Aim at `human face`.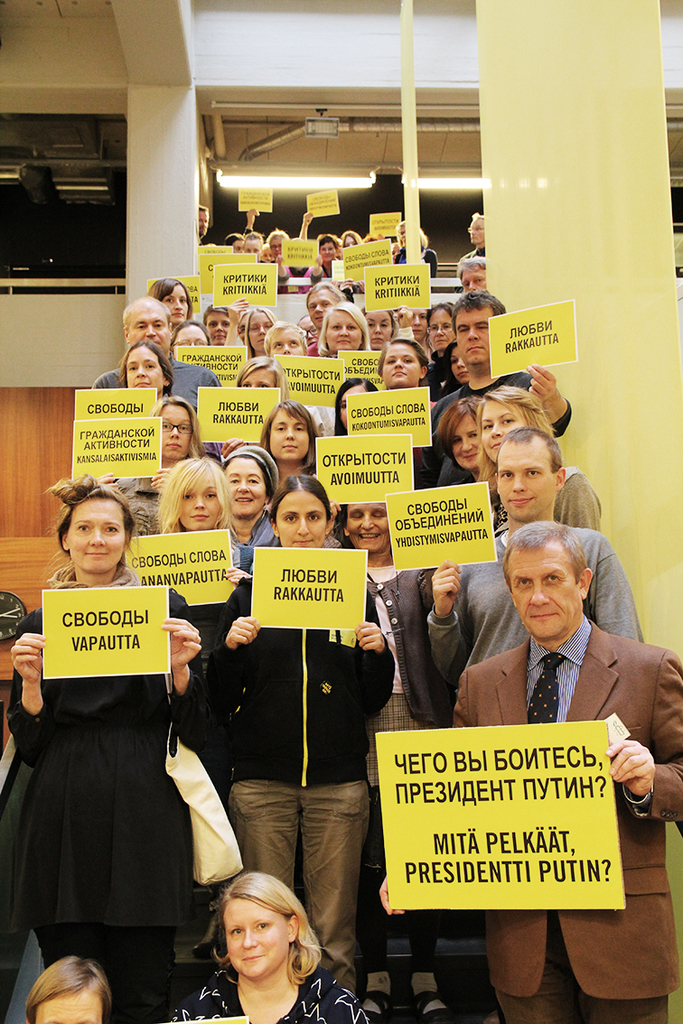
Aimed at rect(179, 329, 203, 342).
